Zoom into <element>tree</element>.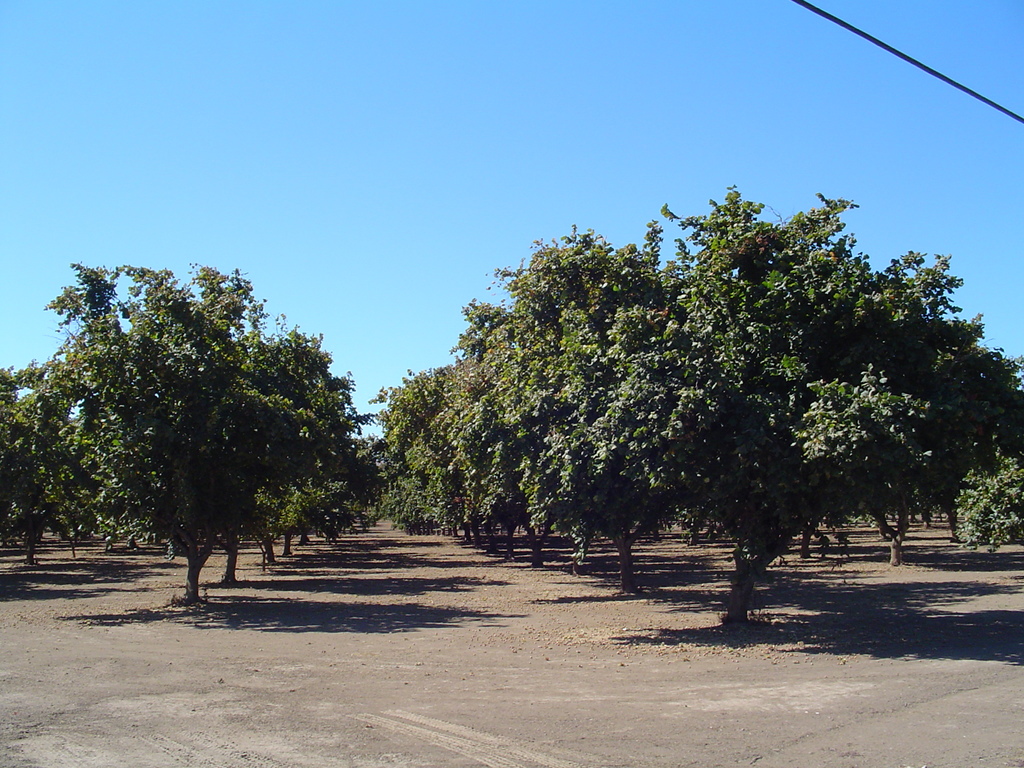
Zoom target: [35, 249, 376, 598].
